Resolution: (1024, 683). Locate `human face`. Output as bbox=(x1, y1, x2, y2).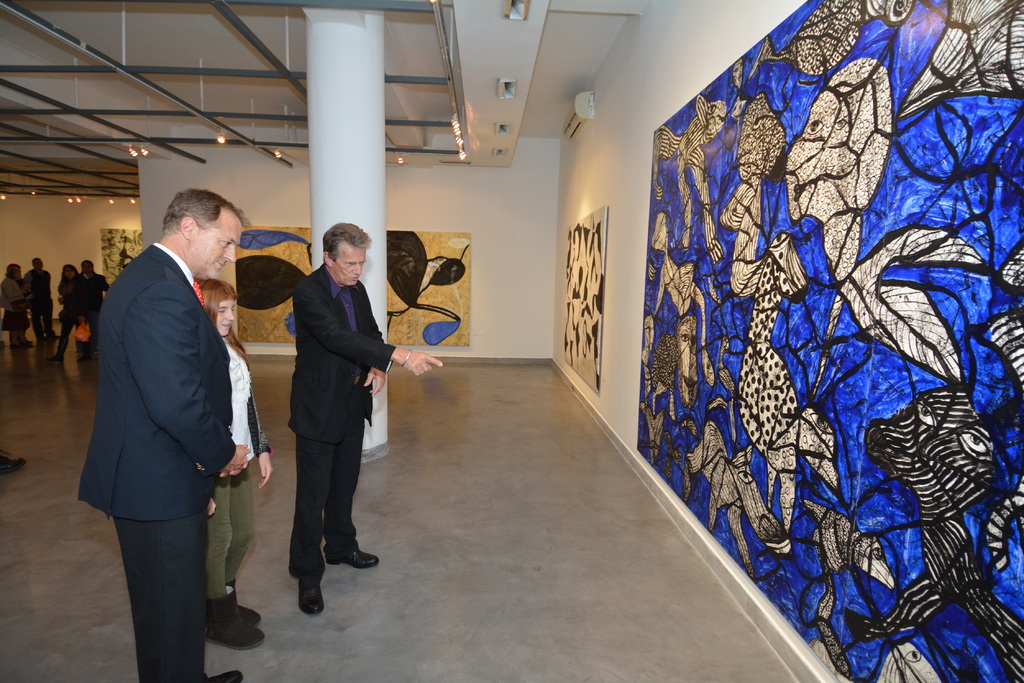
bbox=(196, 209, 236, 280).
